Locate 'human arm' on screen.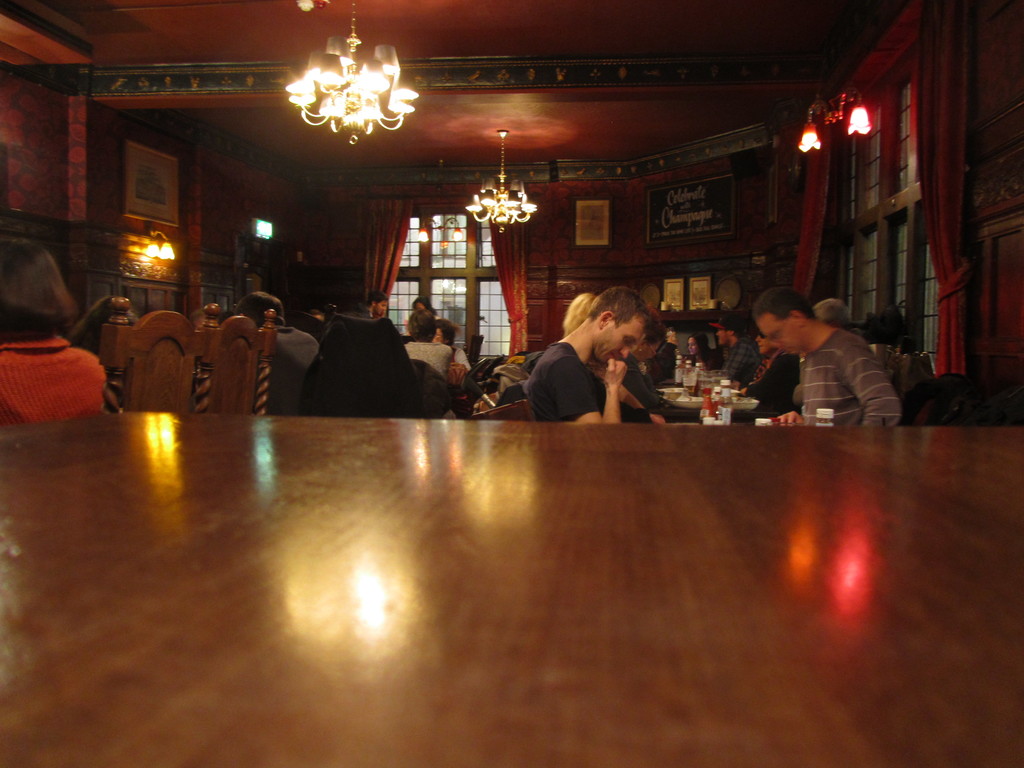
On screen at [445, 340, 459, 367].
